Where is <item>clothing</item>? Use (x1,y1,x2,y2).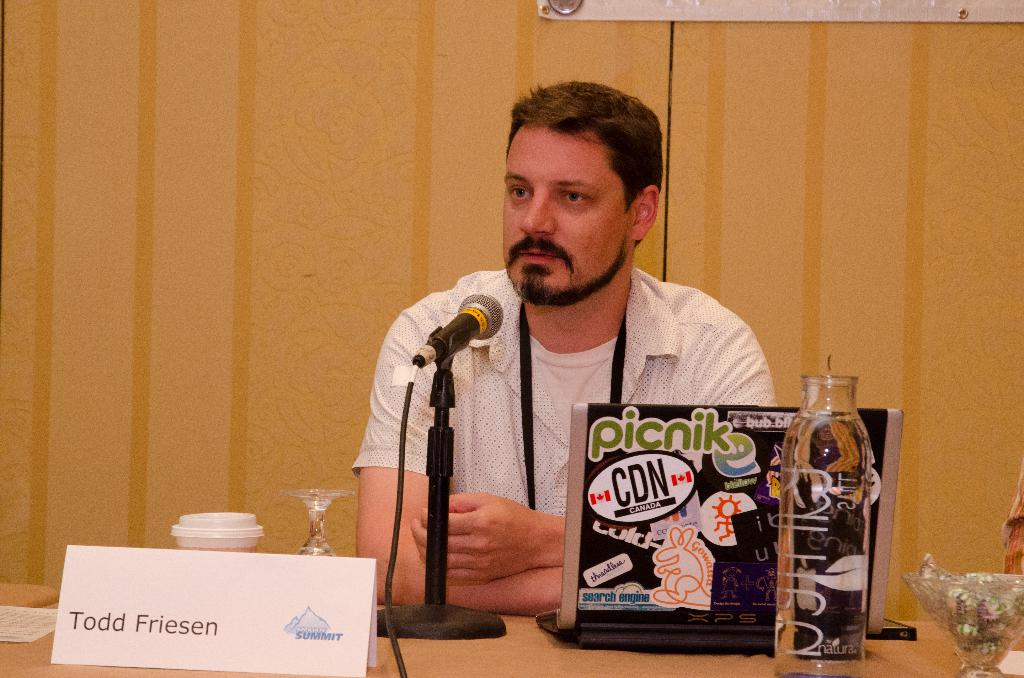
(342,193,795,677).
